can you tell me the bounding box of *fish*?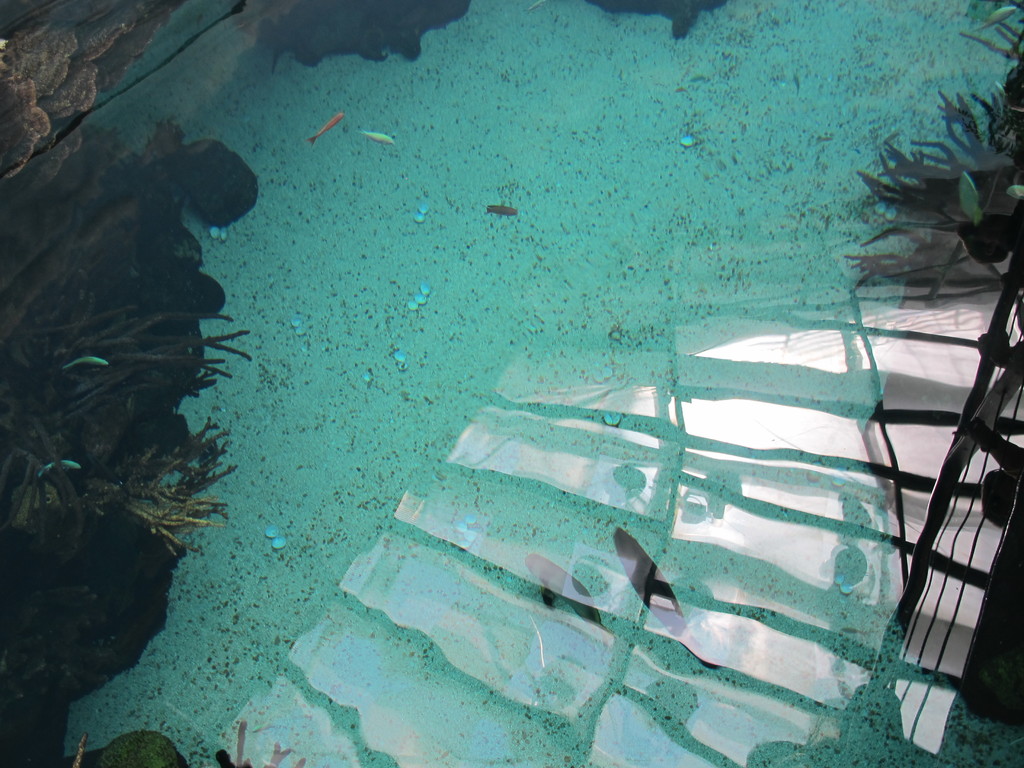
rect(361, 128, 397, 144).
